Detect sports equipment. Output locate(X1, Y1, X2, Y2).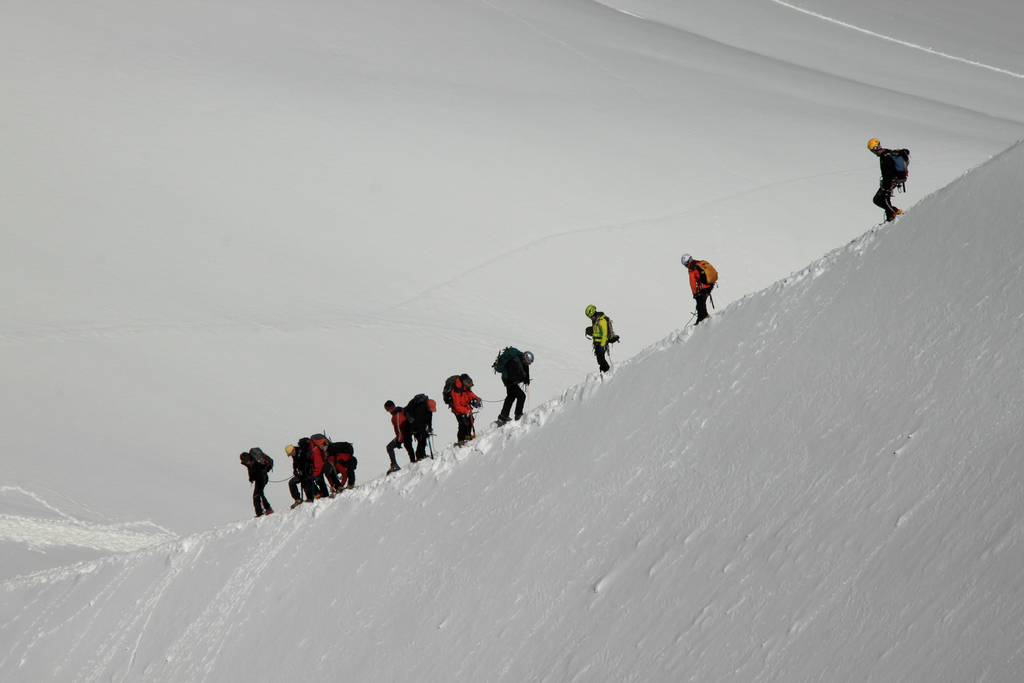
locate(867, 134, 881, 152).
